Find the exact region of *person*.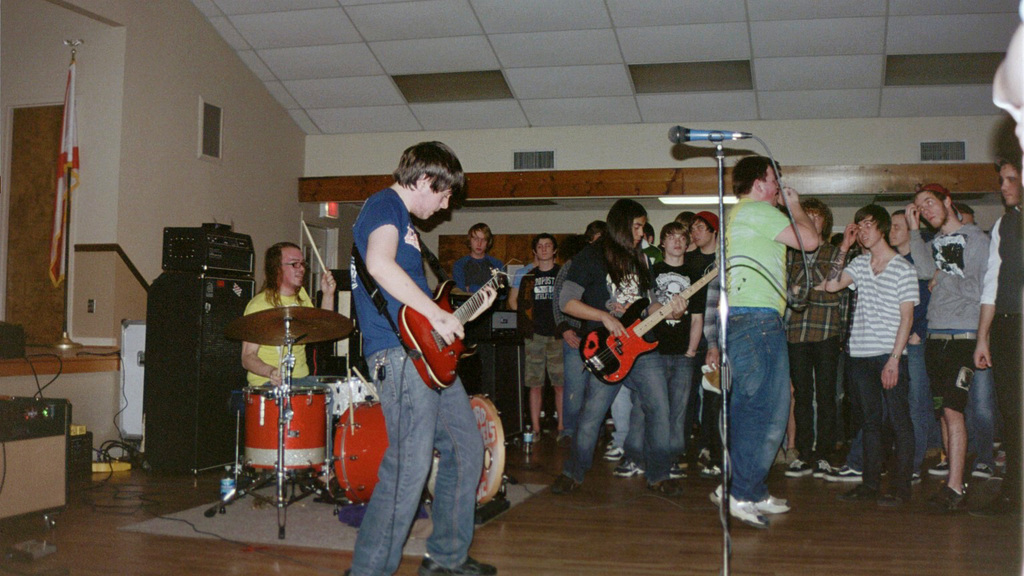
Exact region: 819/192/921/502.
